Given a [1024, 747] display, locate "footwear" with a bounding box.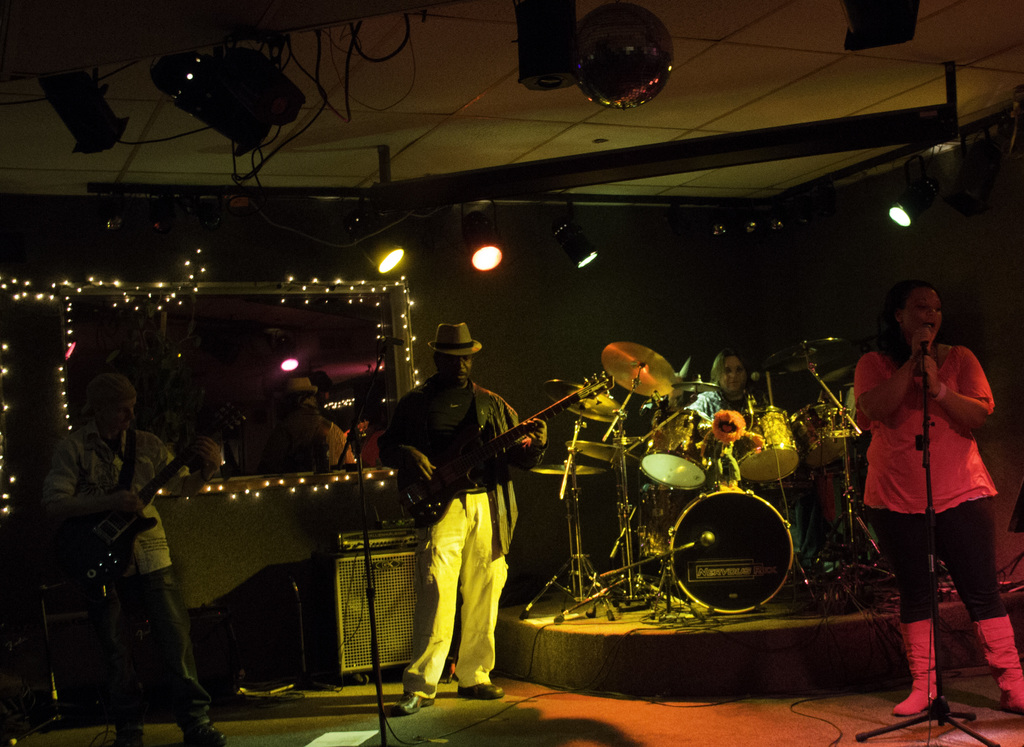
Located: (115, 733, 148, 746).
